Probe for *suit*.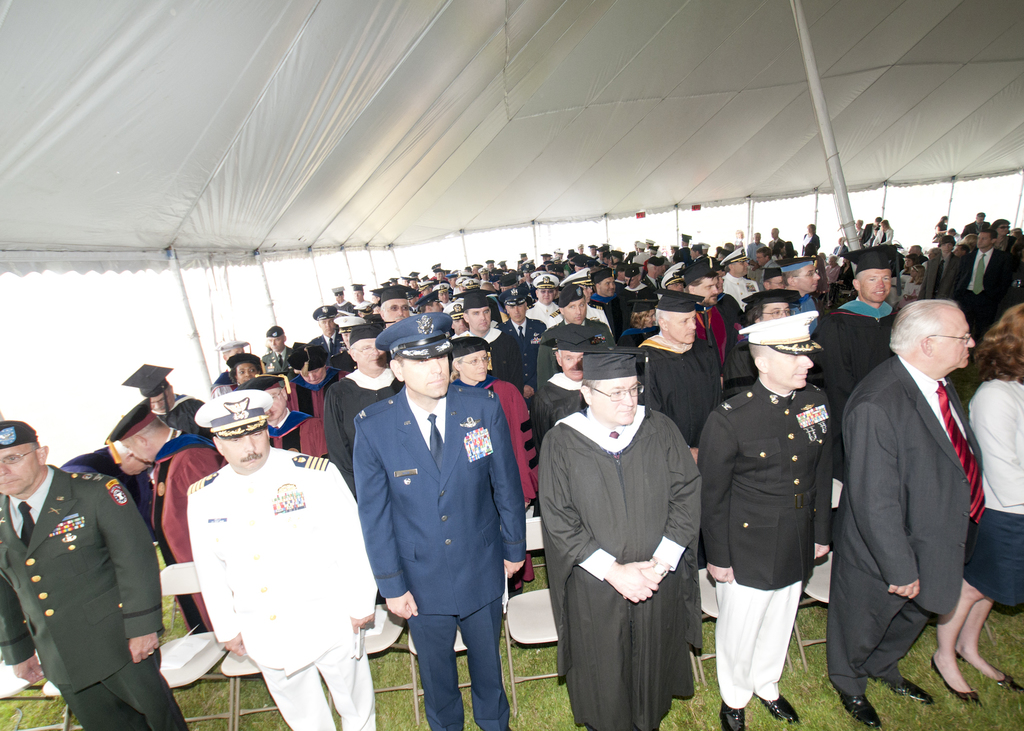
Probe result: pyautogui.locateOnScreen(767, 239, 782, 252).
